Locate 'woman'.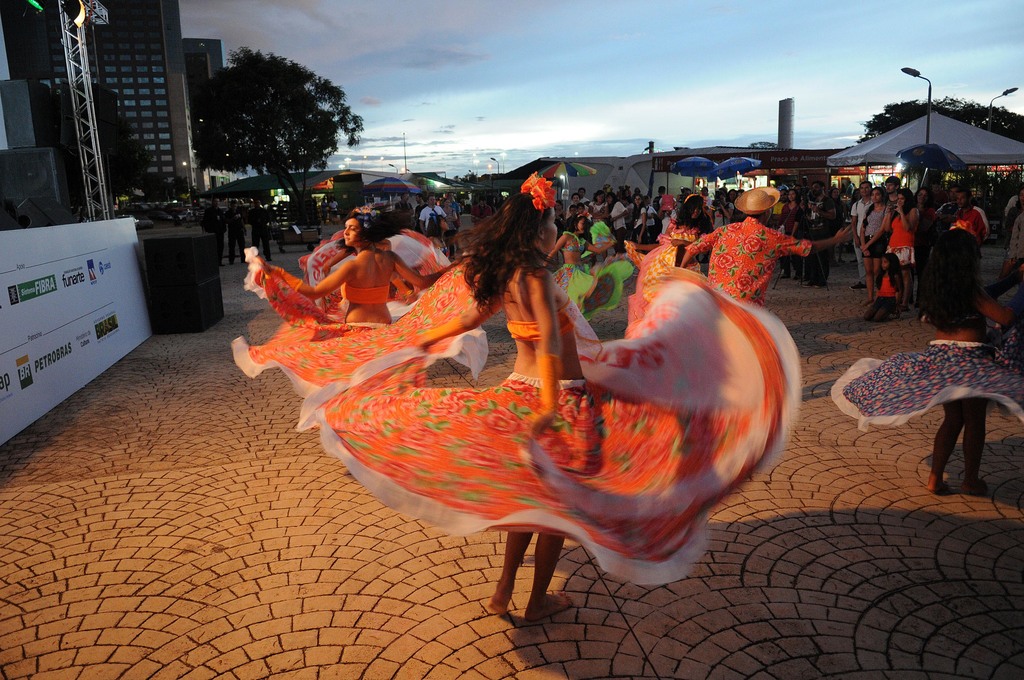
Bounding box: <bbox>585, 186, 610, 232</bbox>.
